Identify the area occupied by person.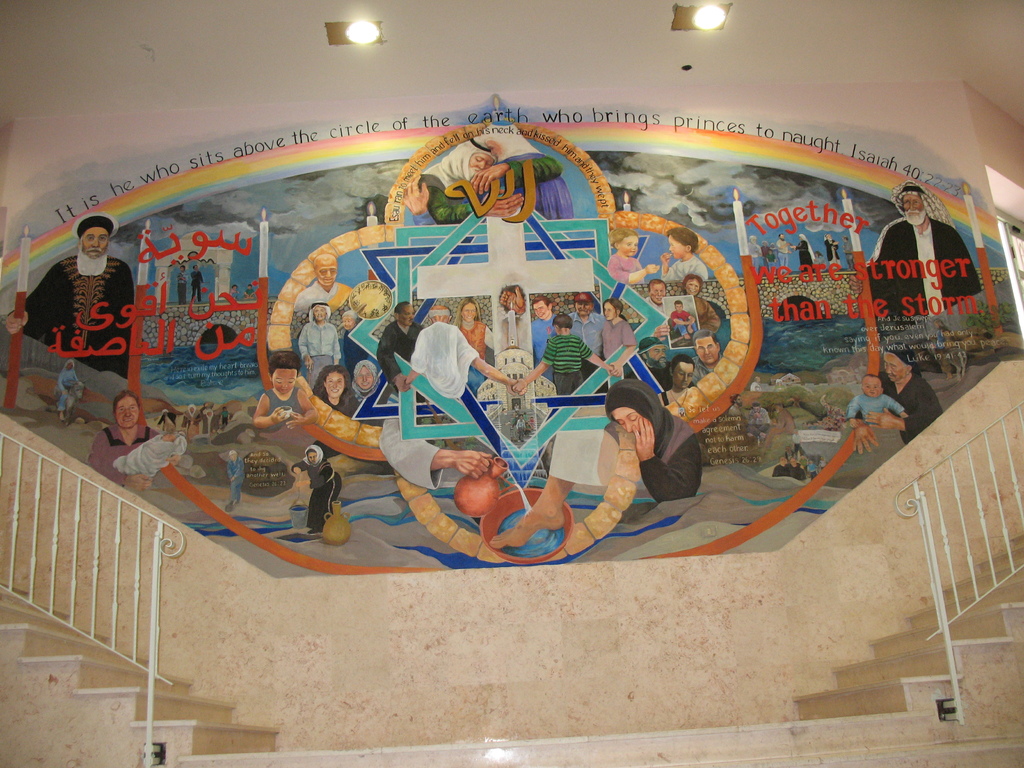
Area: bbox=[401, 301, 534, 394].
